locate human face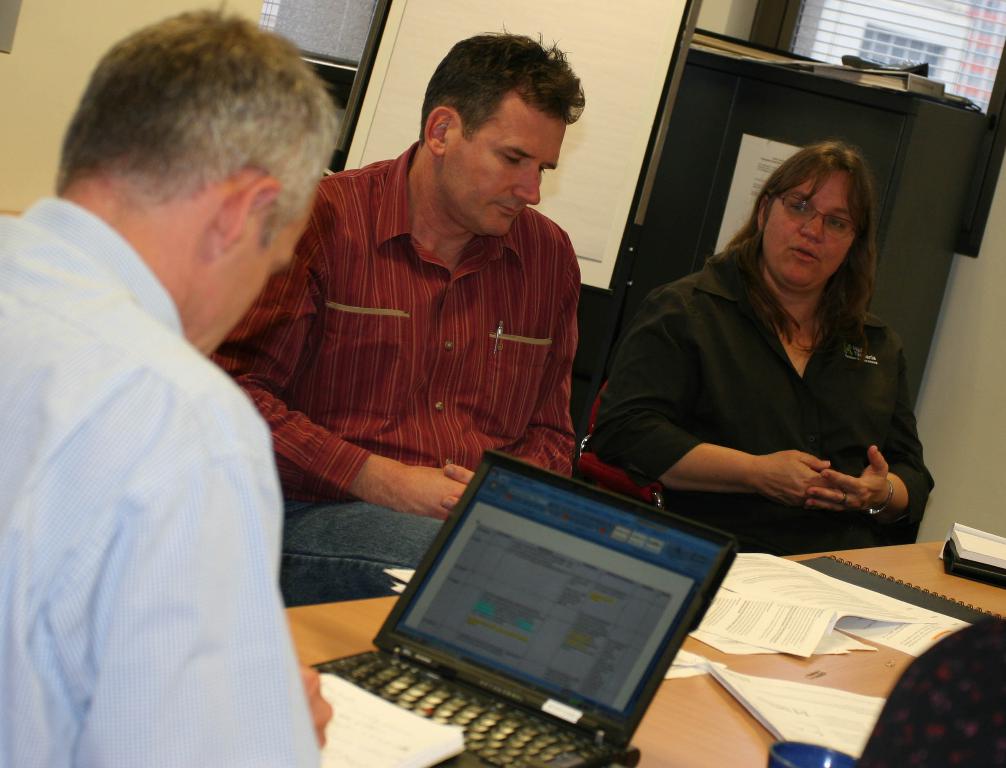
[x1=763, y1=170, x2=856, y2=289]
